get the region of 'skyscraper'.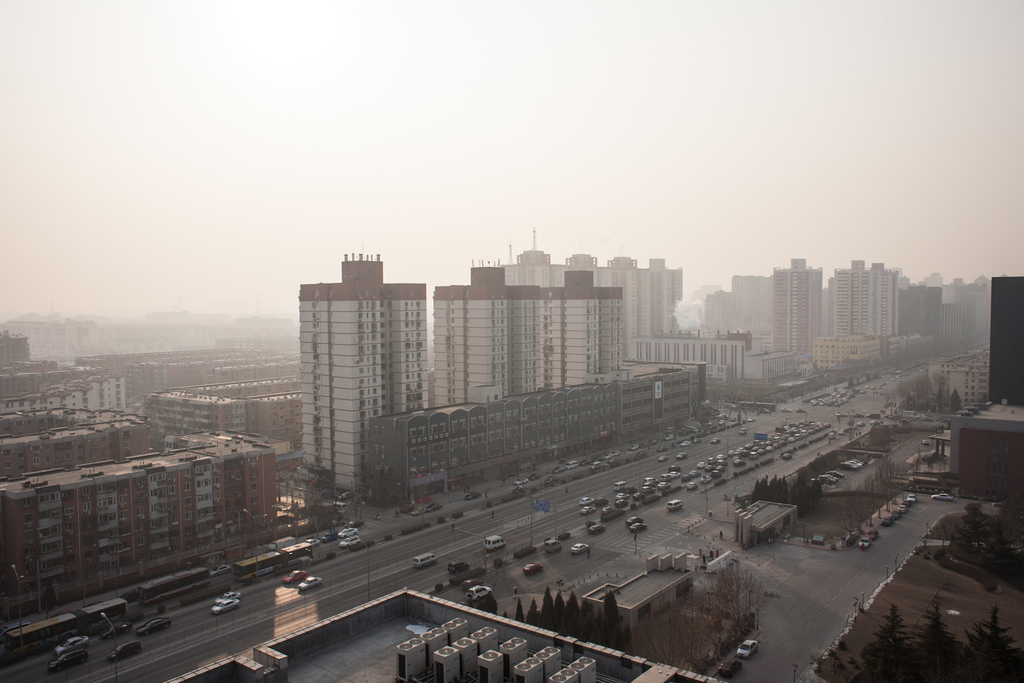
(285, 229, 438, 512).
